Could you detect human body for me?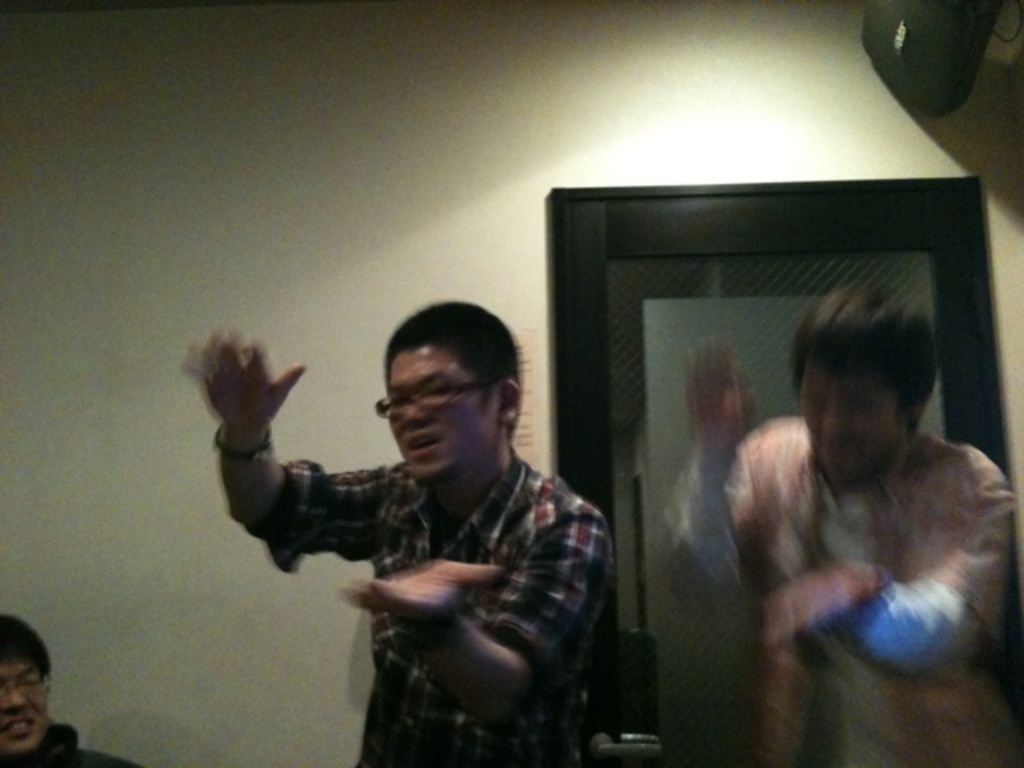
Detection result: (0,616,138,766).
